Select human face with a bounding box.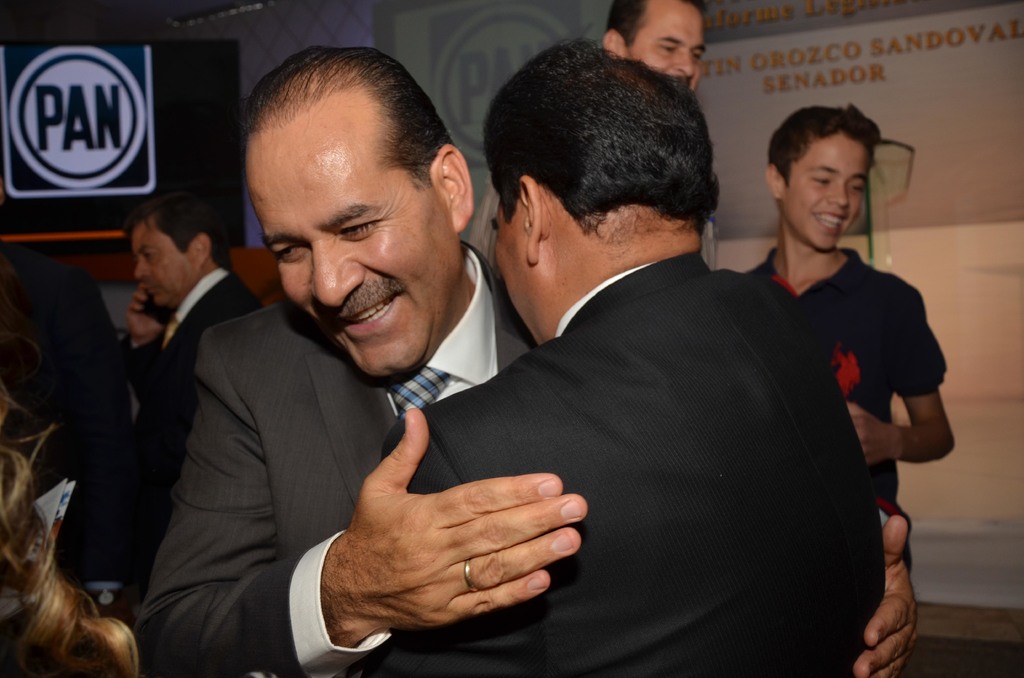
[246, 100, 463, 378].
